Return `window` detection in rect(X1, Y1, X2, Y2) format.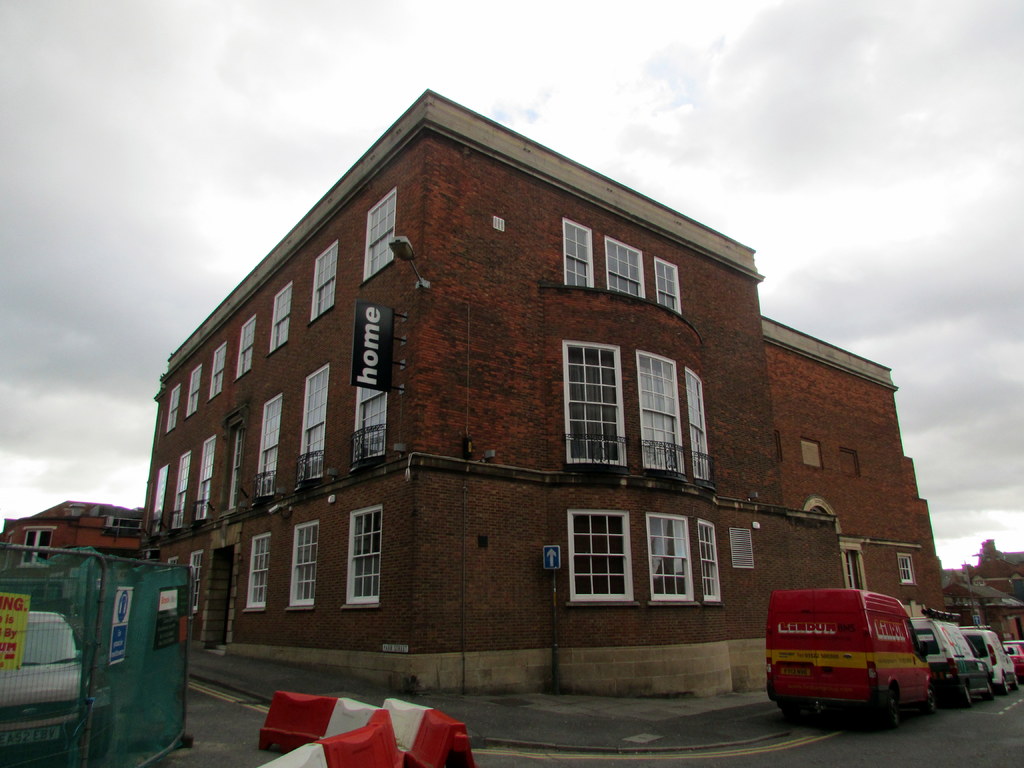
rect(897, 550, 918, 593).
